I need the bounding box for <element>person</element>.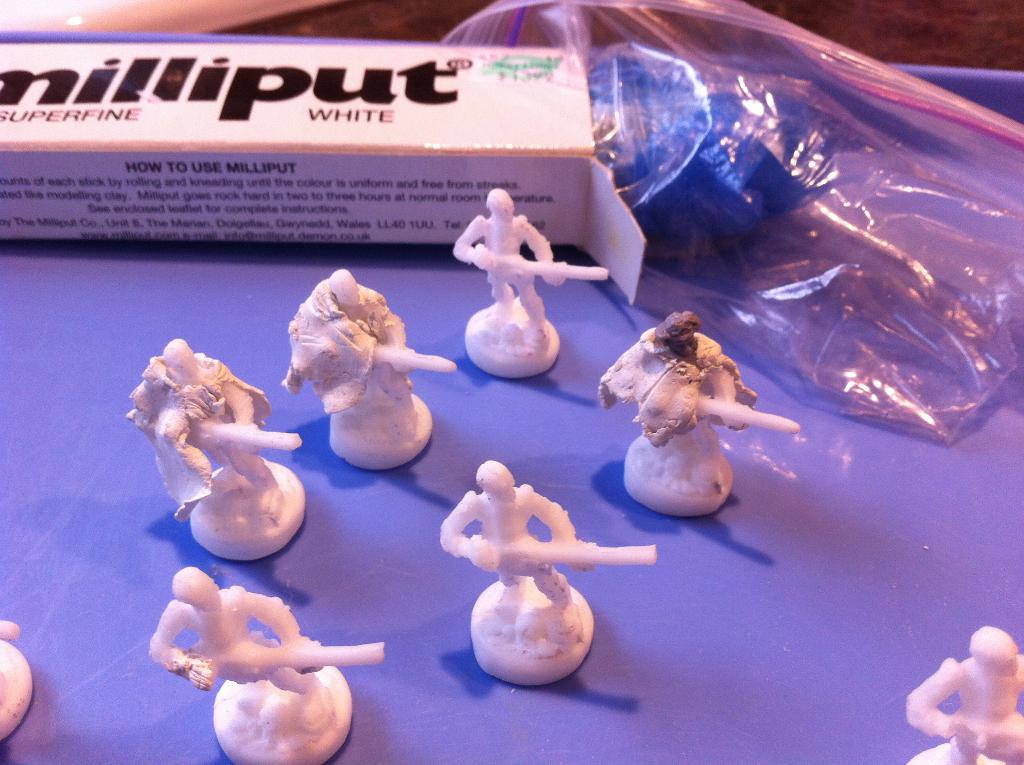
Here it is: Rect(125, 341, 282, 517).
